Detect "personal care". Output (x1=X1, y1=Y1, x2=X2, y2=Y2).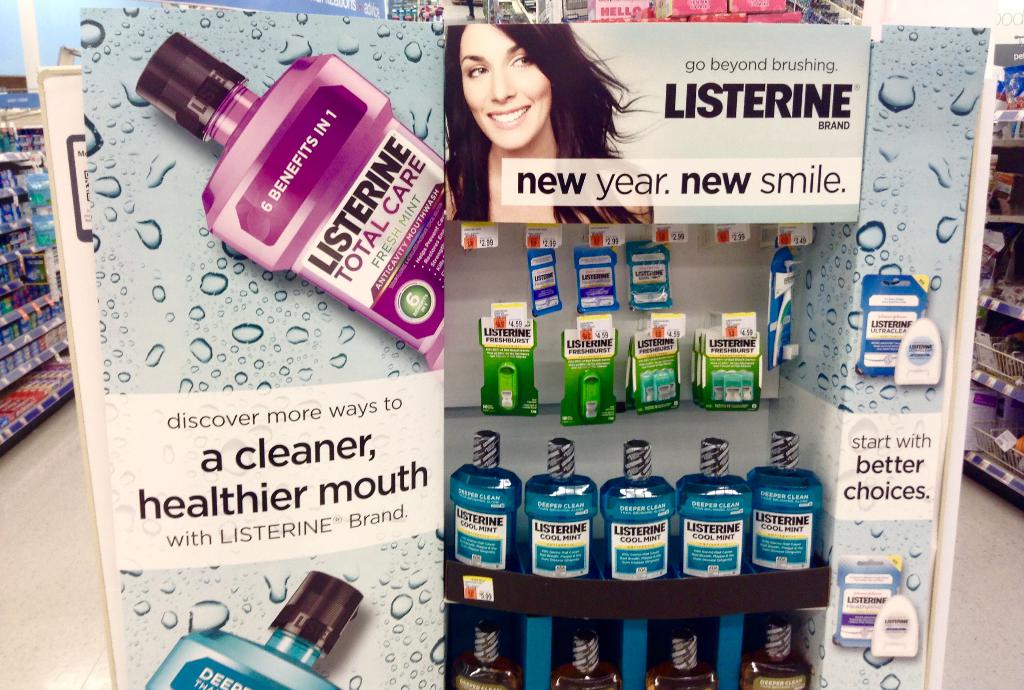
(x1=135, y1=575, x2=365, y2=689).
